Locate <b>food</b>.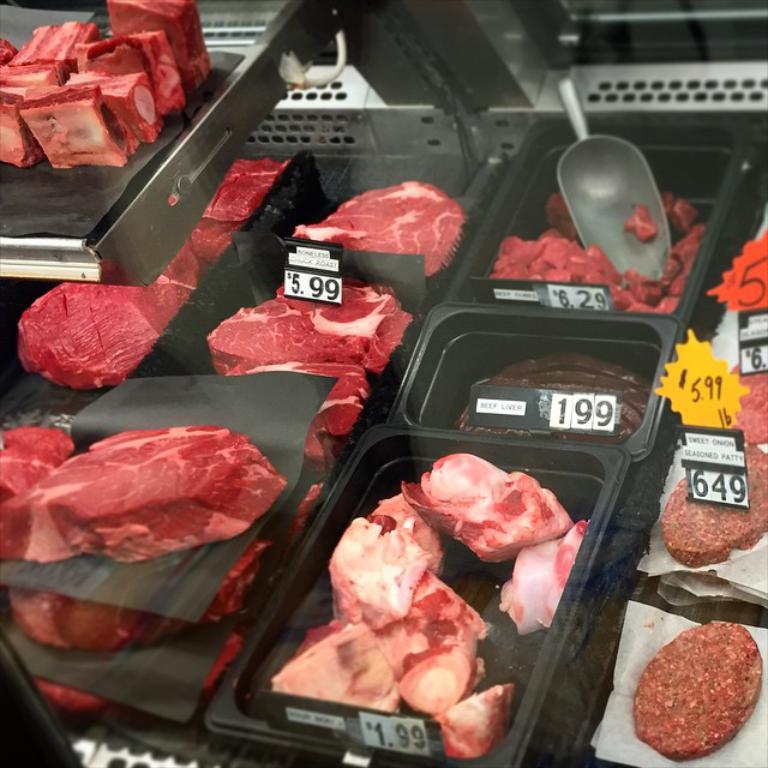
Bounding box: (x1=641, y1=622, x2=760, y2=760).
